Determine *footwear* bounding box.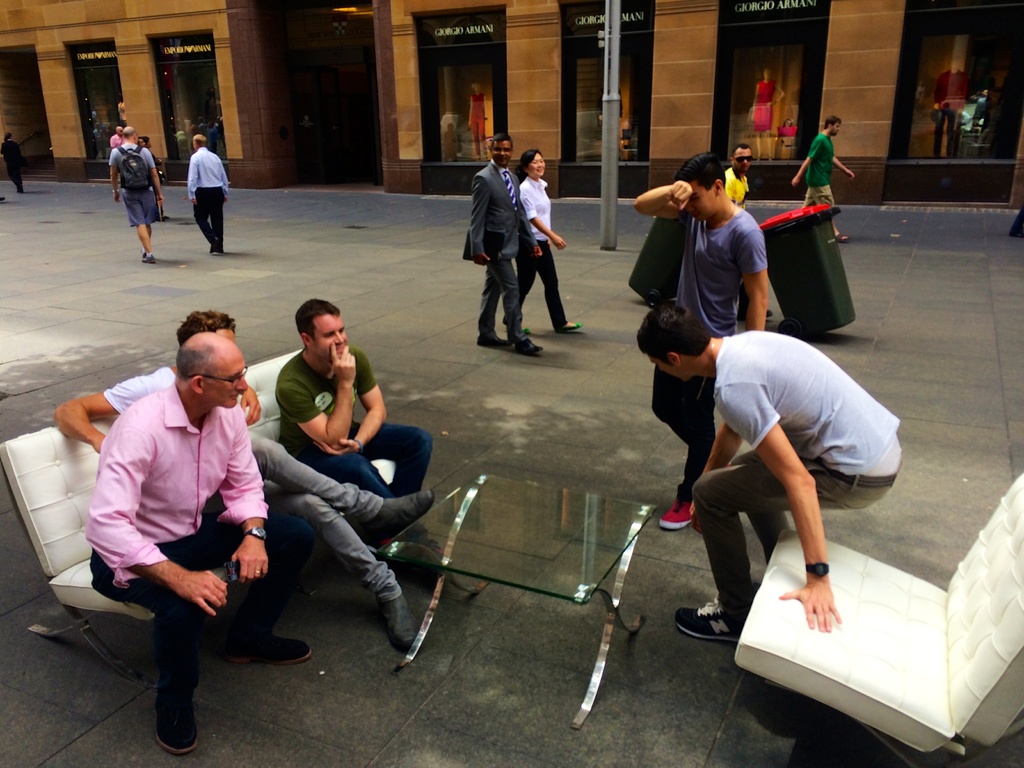
Determined: (x1=514, y1=336, x2=545, y2=357).
